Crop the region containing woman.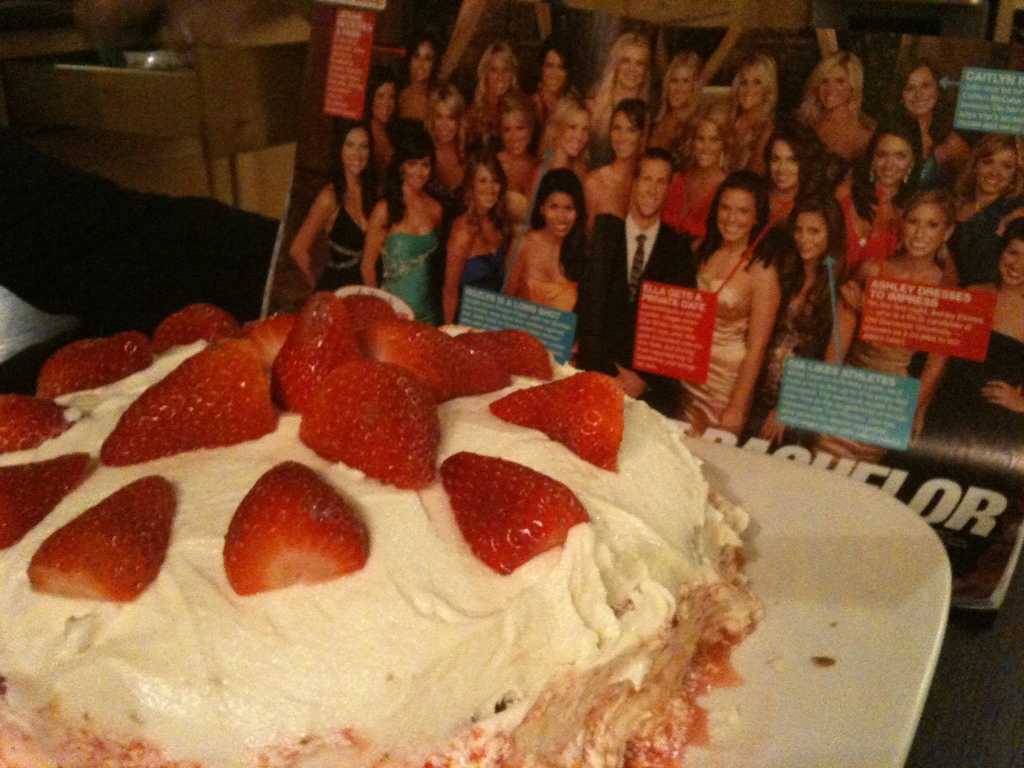
Crop region: bbox=[285, 122, 389, 285].
